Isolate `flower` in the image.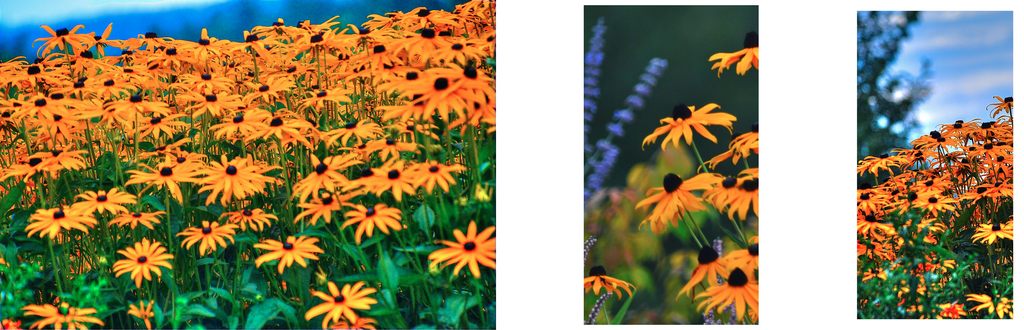
Isolated region: locate(981, 95, 1016, 113).
